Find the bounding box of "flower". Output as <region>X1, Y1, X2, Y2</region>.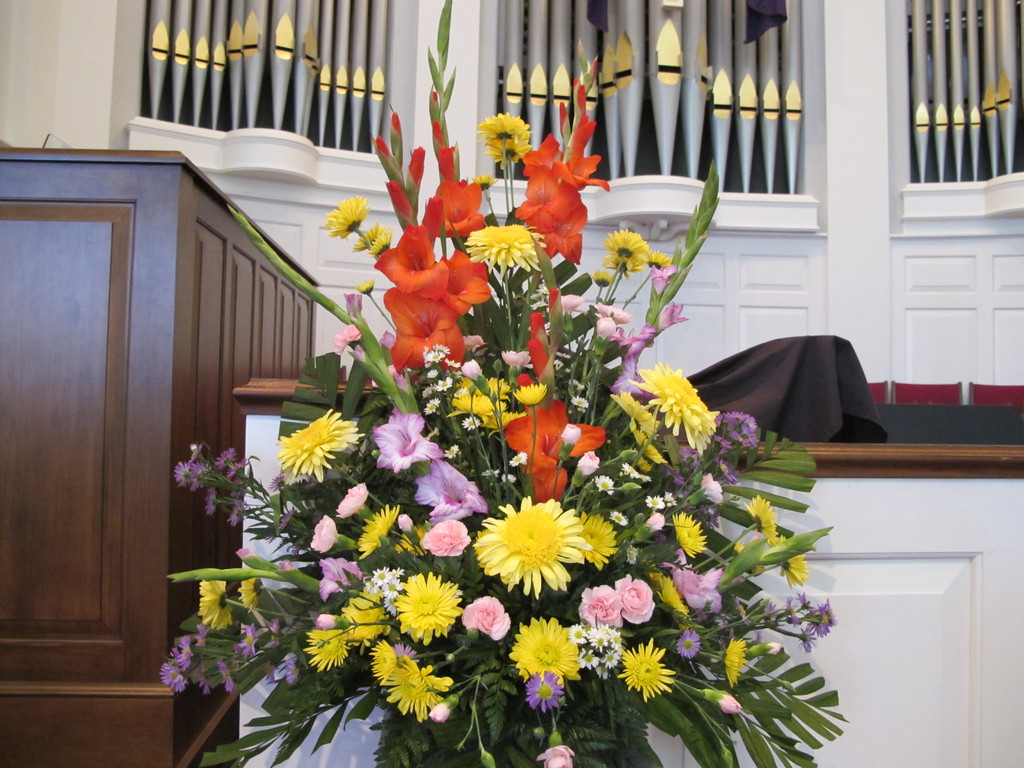
<region>508, 452, 527, 467</region>.
